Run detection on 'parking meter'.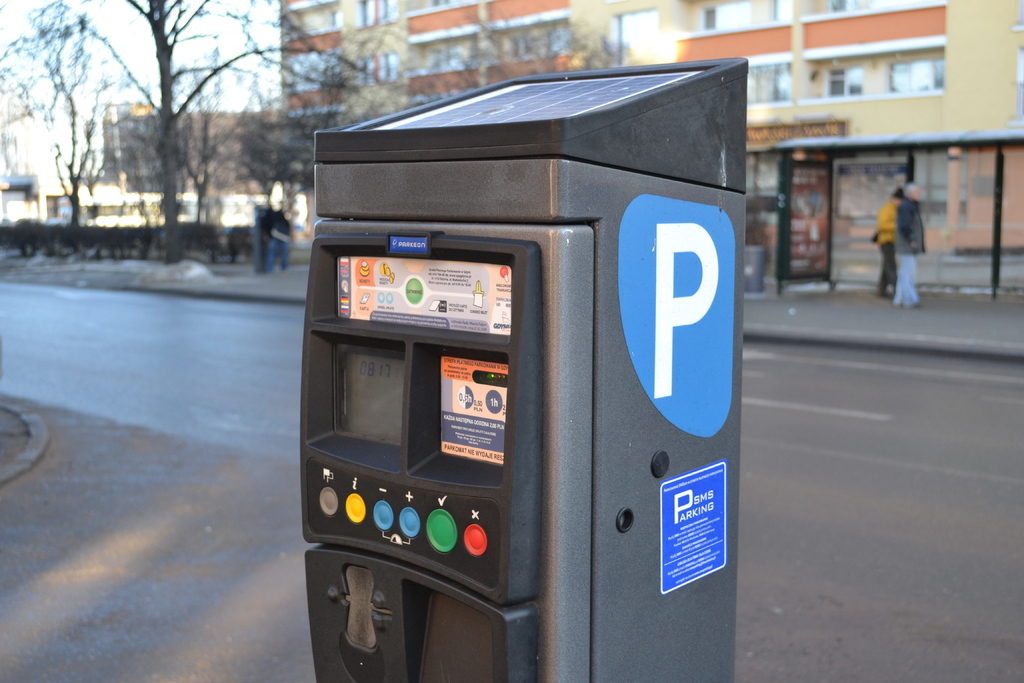
Result: 291, 54, 749, 682.
